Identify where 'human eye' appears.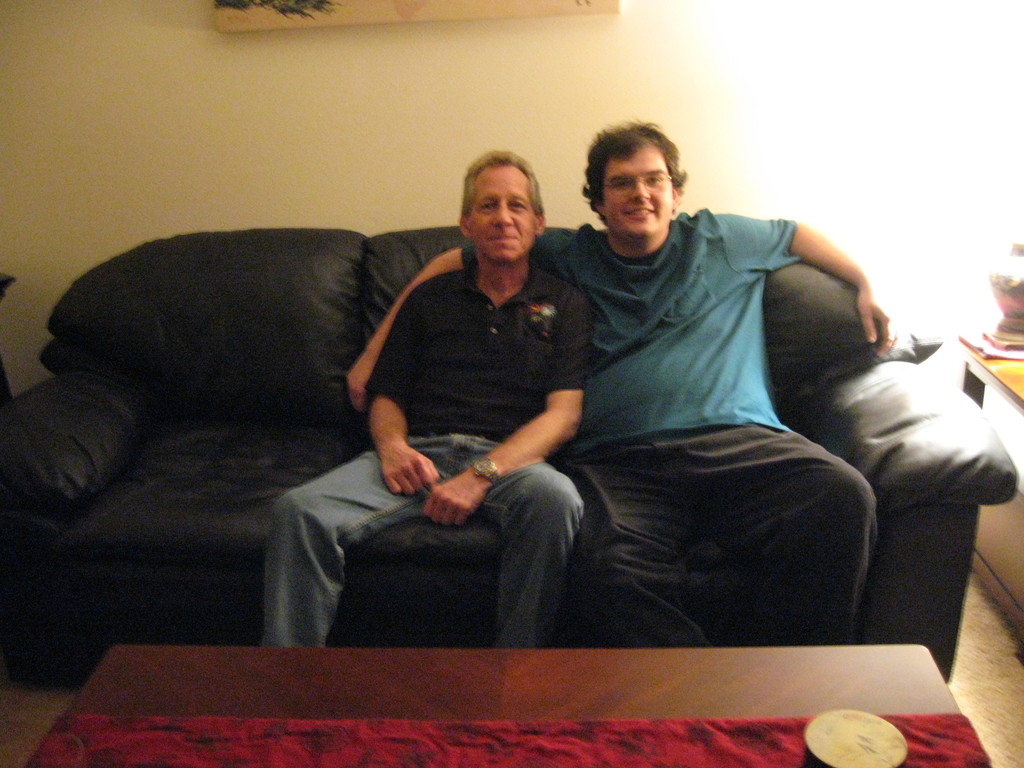
Appears at 509/200/530/213.
